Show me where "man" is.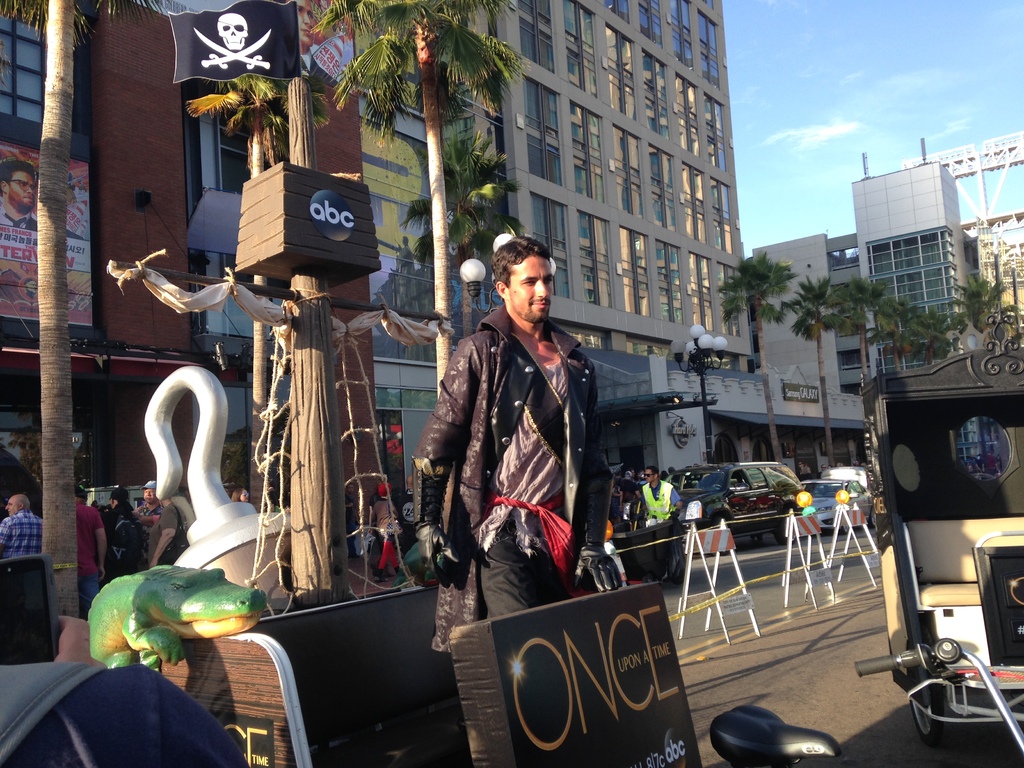
"man" is at {"left": 795, "top": 460, "right": 811, "bottom": 479}.
